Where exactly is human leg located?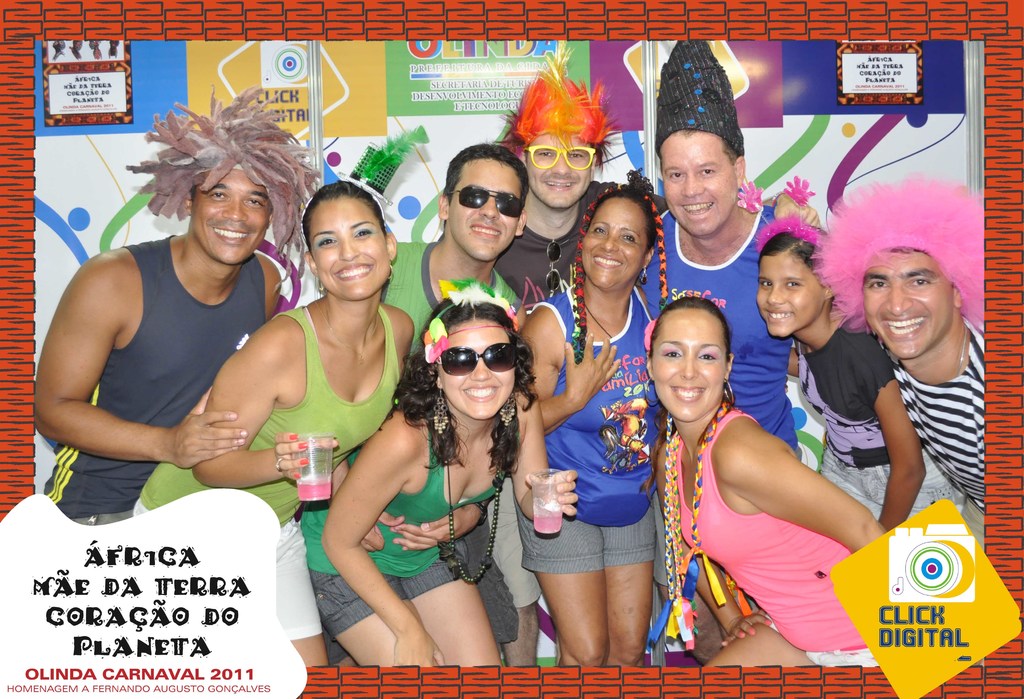
Its bounding box is box=[600, 497, 661, 663].
